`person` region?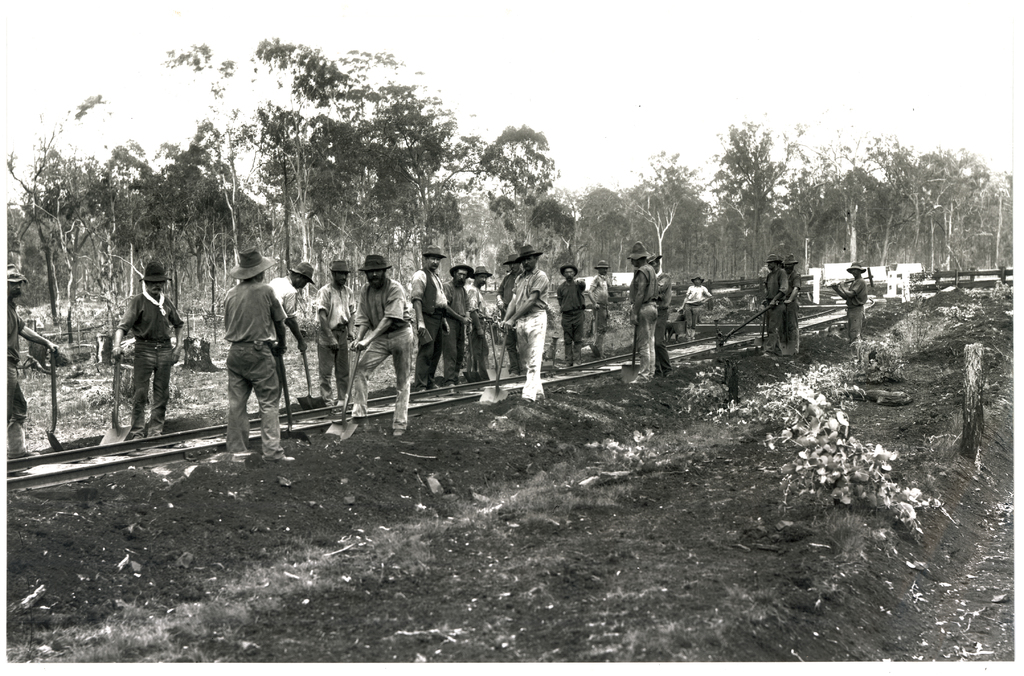
box(441, 257, 476, 384)
